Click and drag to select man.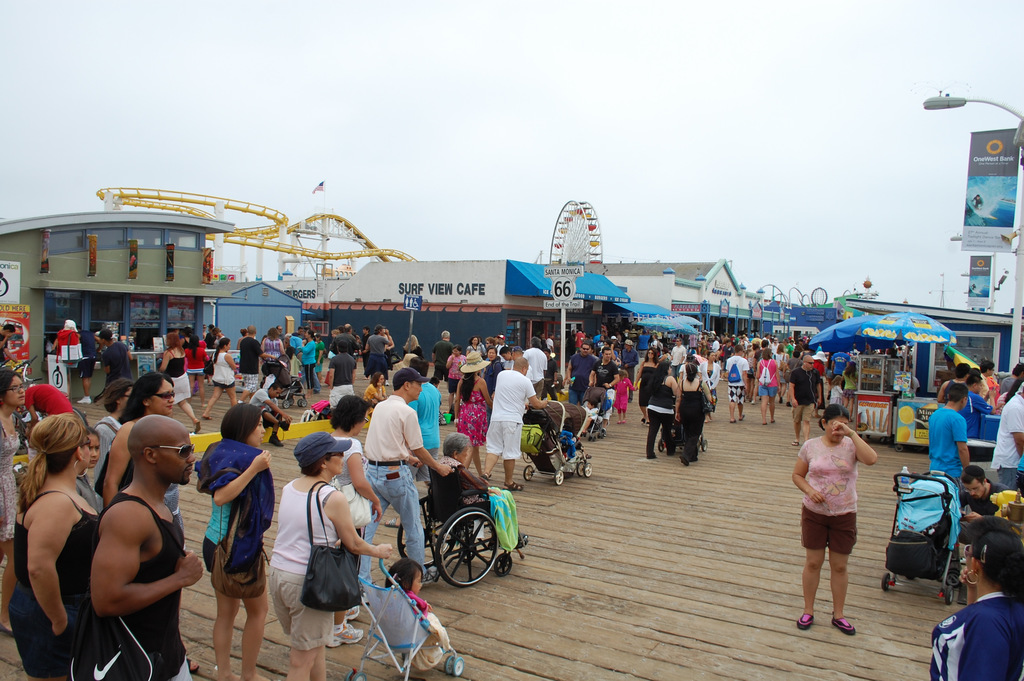
Selection: <region>524, 335, 550, 400</region>.
